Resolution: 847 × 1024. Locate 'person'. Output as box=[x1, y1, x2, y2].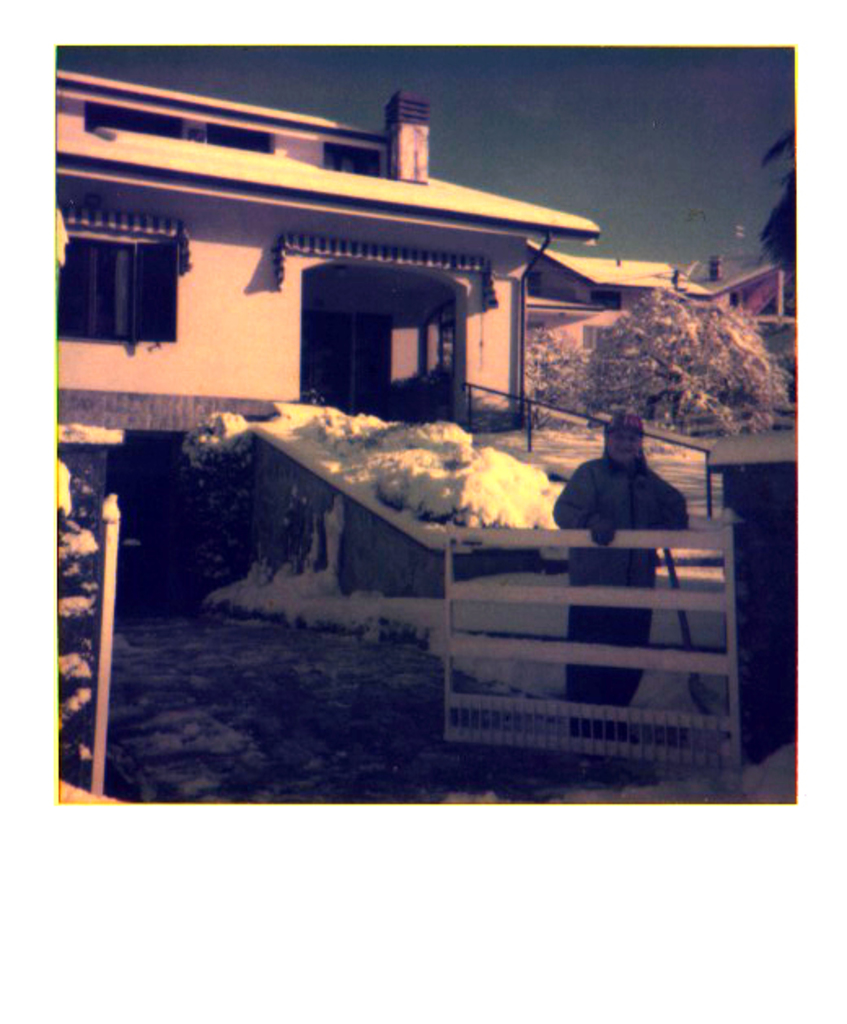
box=[552, 409, 686, 759].
